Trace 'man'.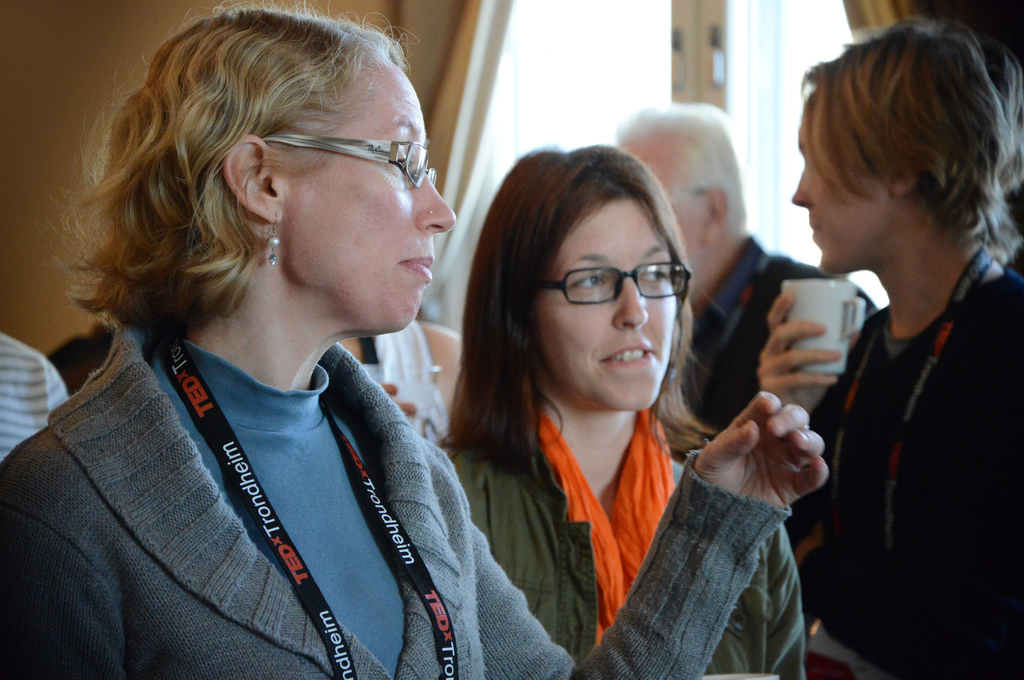
Traced to pyautogui.locateOnScreen(612, 94, 891, 610).
